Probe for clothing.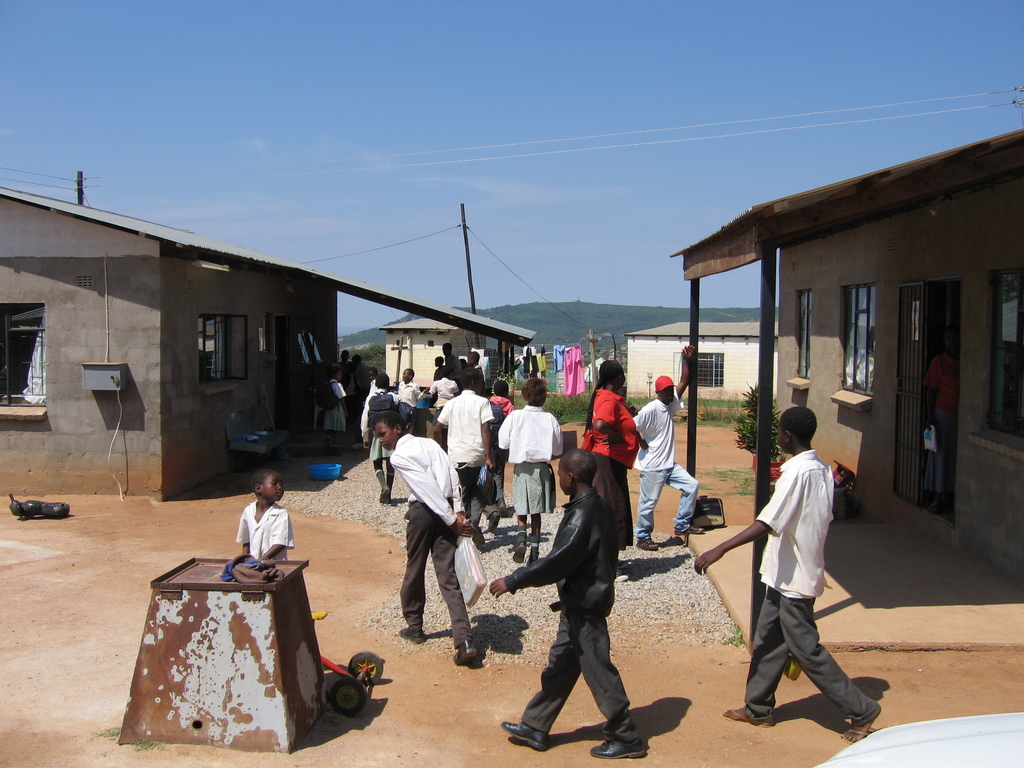
Probe result: [507,461,547,529].
